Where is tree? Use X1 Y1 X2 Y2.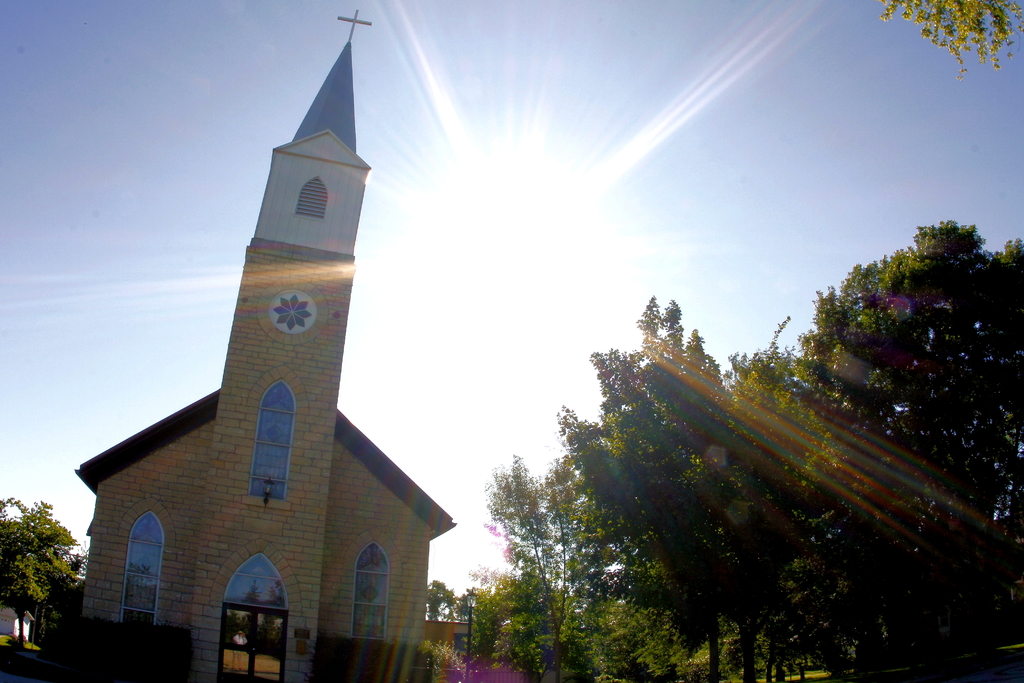
899 215 1023 416.
